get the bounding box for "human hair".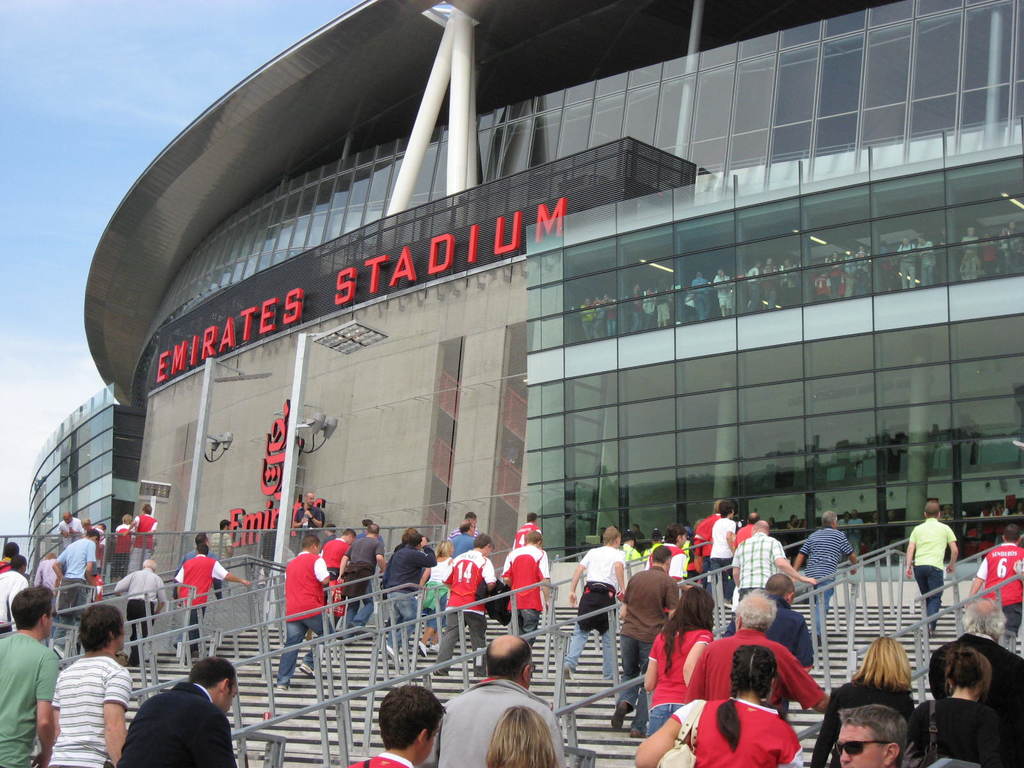
locate(657, 586, 715, 678).
